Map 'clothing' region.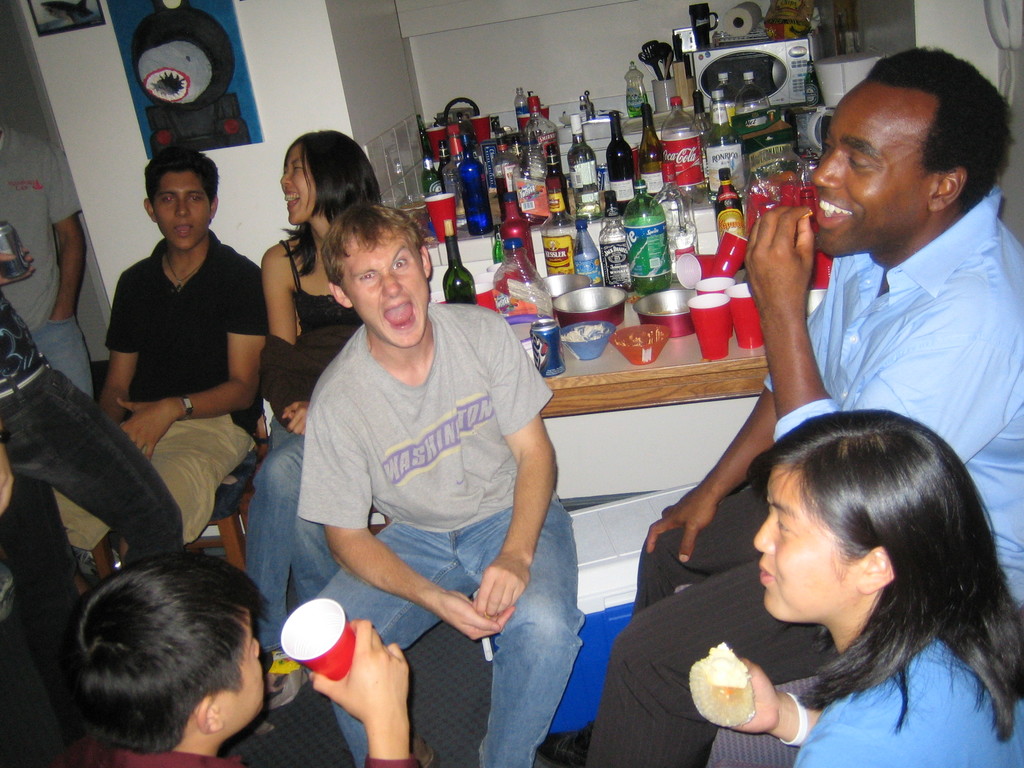
Mapped to pyautogui.locateOnScreen(54, 230, 268, 554).
